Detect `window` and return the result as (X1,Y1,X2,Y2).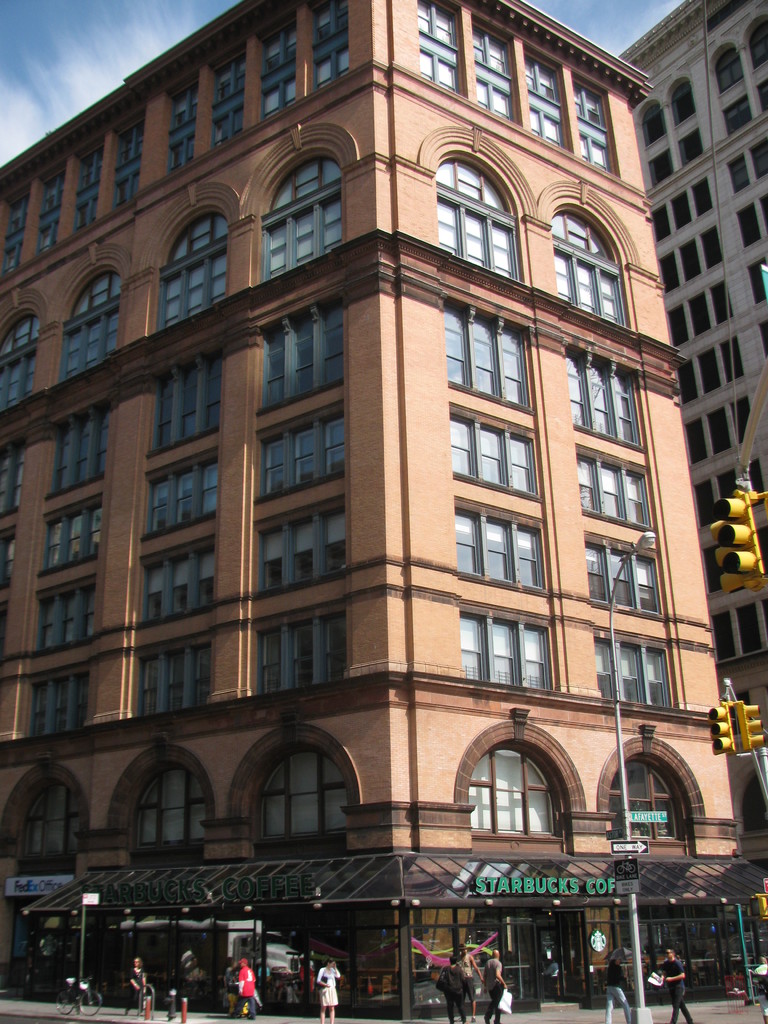
(580,538,660,614).
